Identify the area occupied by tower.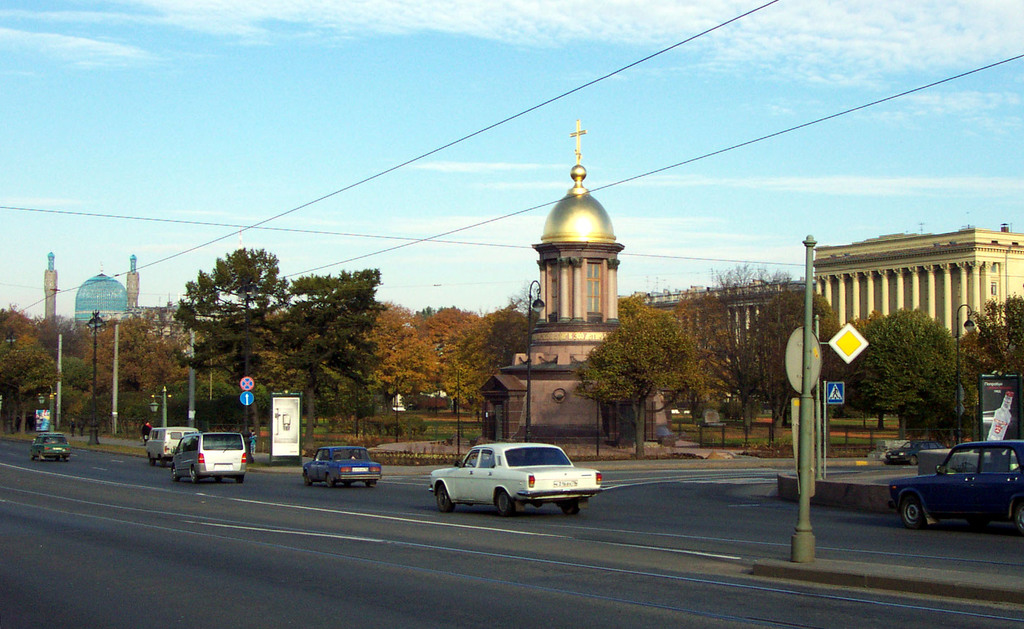
Area: 459:99:680:479.
